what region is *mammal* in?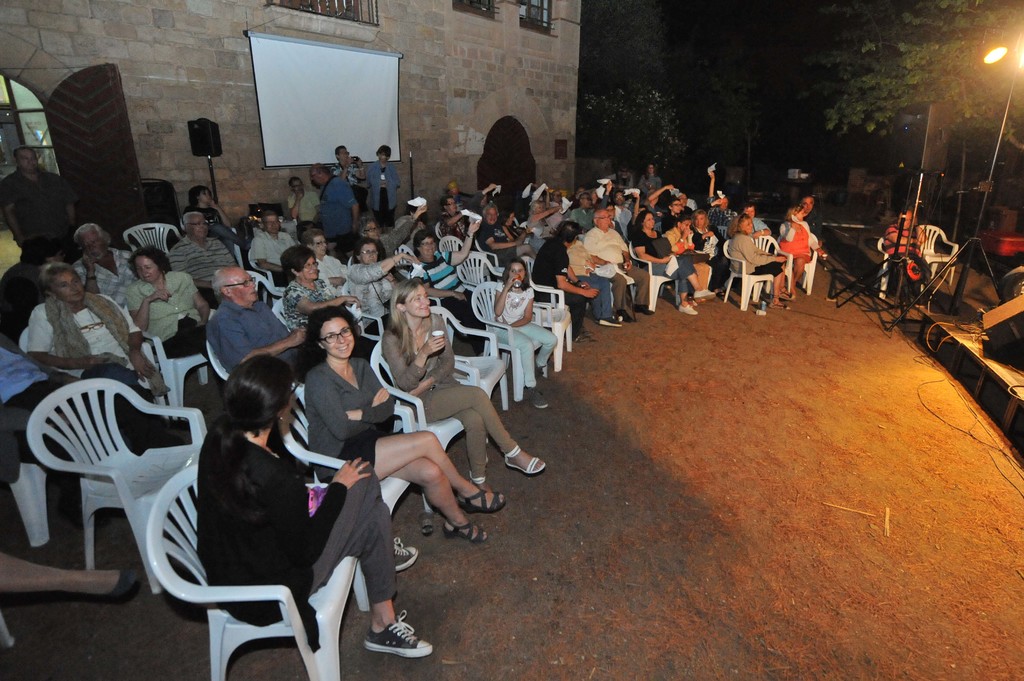
box(124, 243, 216, 364).
